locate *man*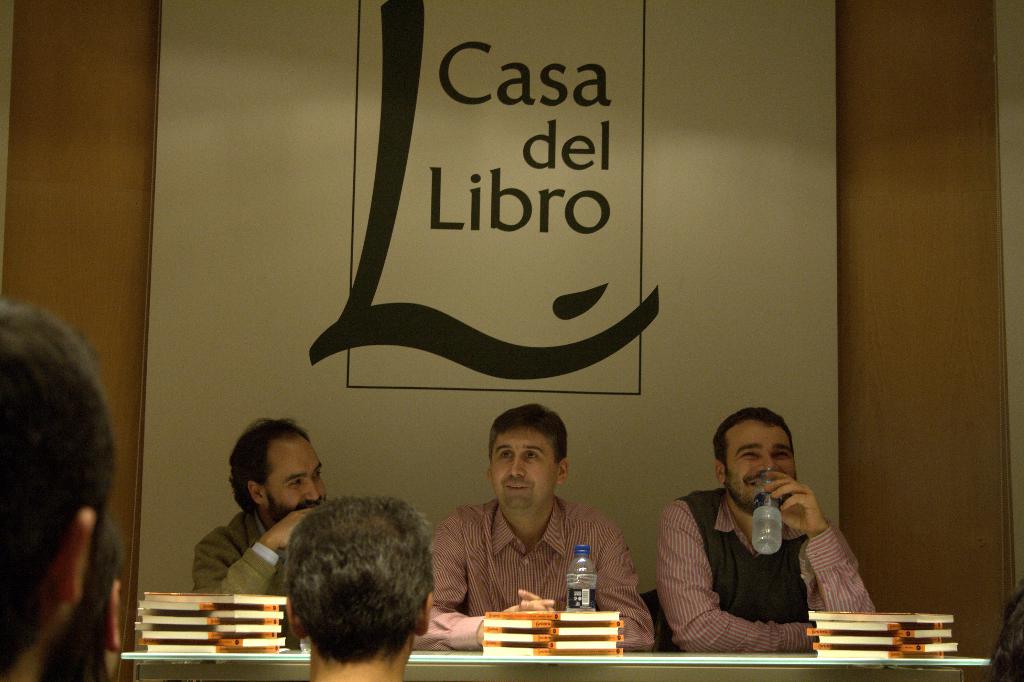
643,398,889,663
